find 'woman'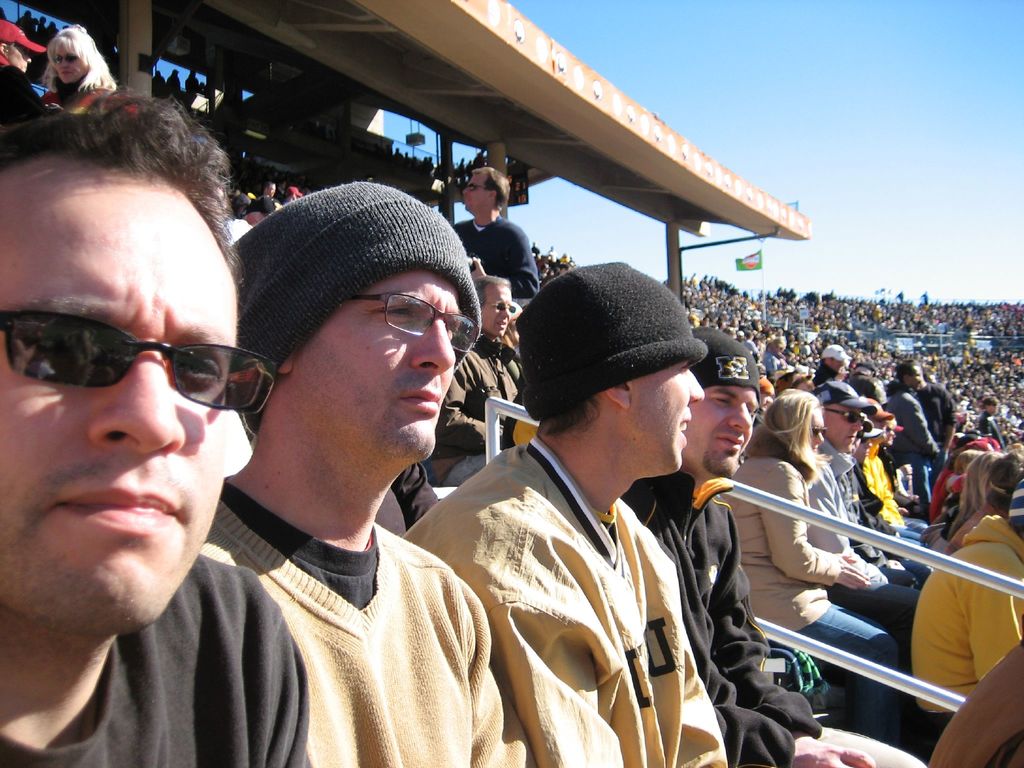
714,353,961,760
